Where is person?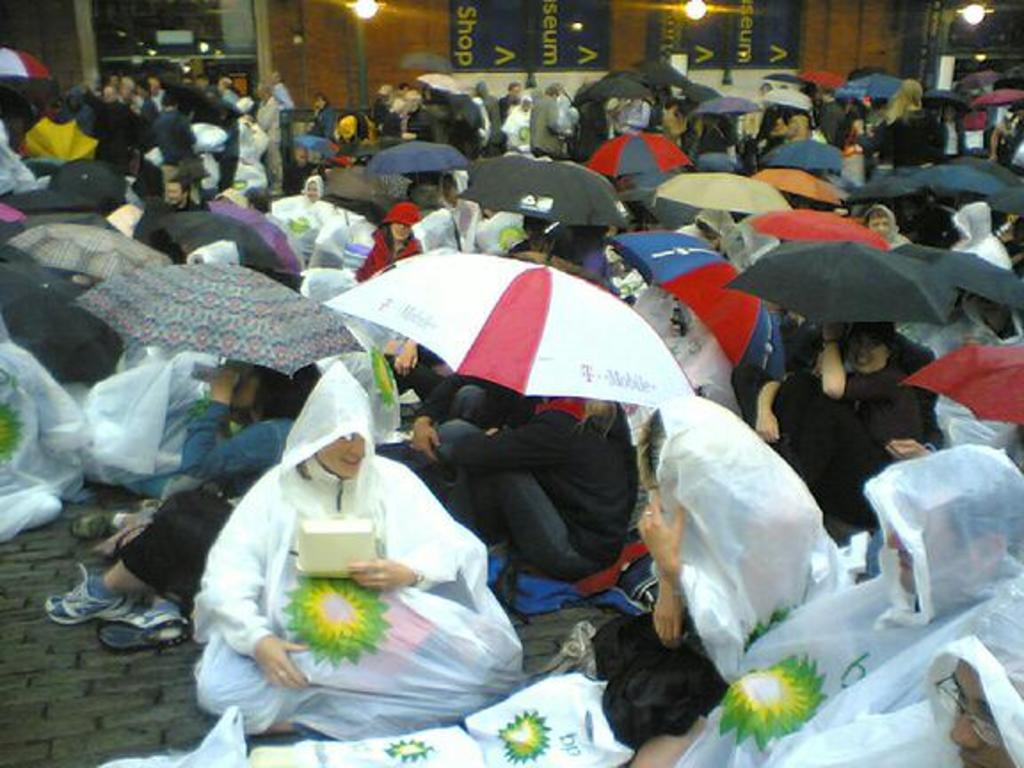
[x1=908, y1=286, x2=1019, y2=455].
